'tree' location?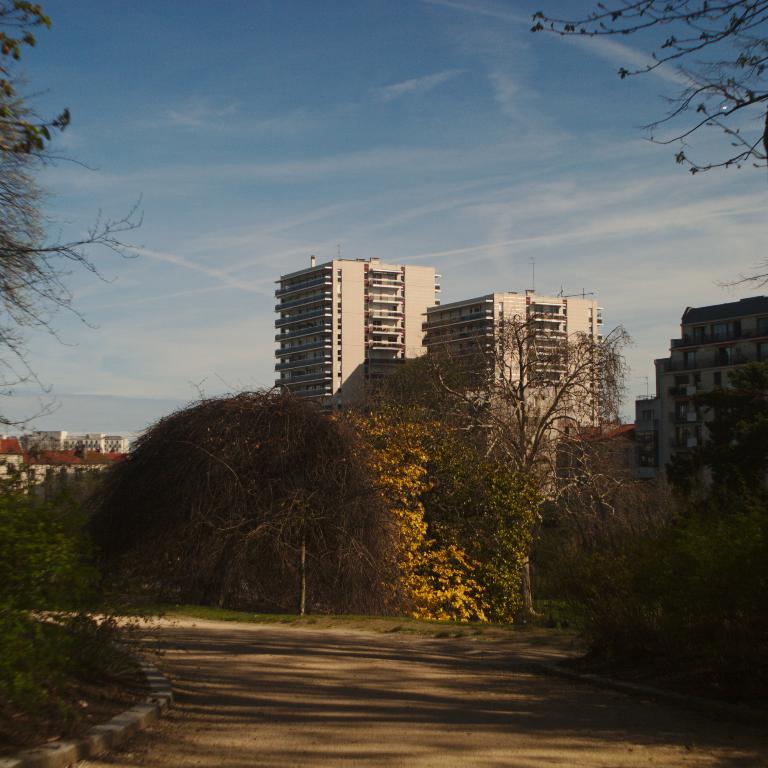
<region>529, 0, 767, 180</region>
